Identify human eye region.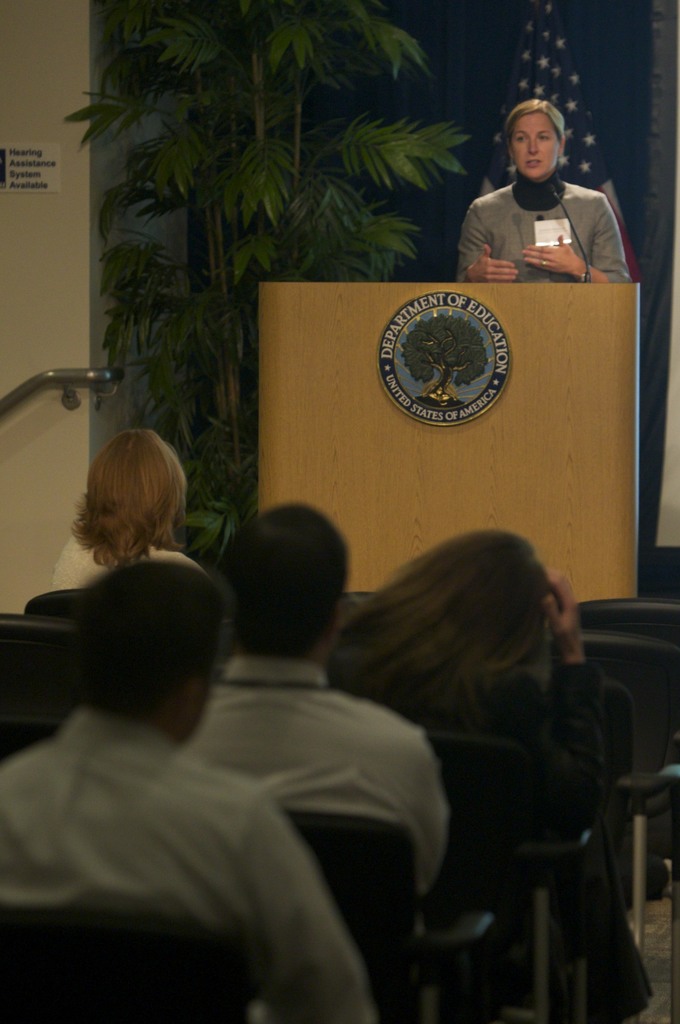
Region: (536, 134, 553, 144).
